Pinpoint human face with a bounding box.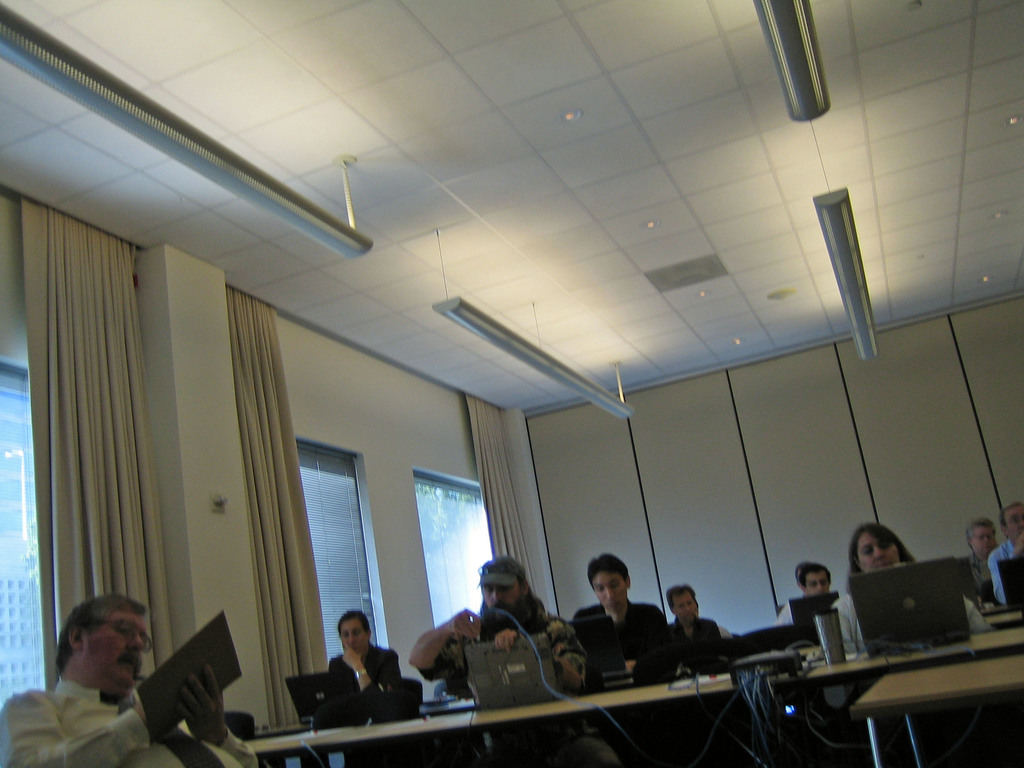
[x1=856, y1=525, x2=902, y2=573].
